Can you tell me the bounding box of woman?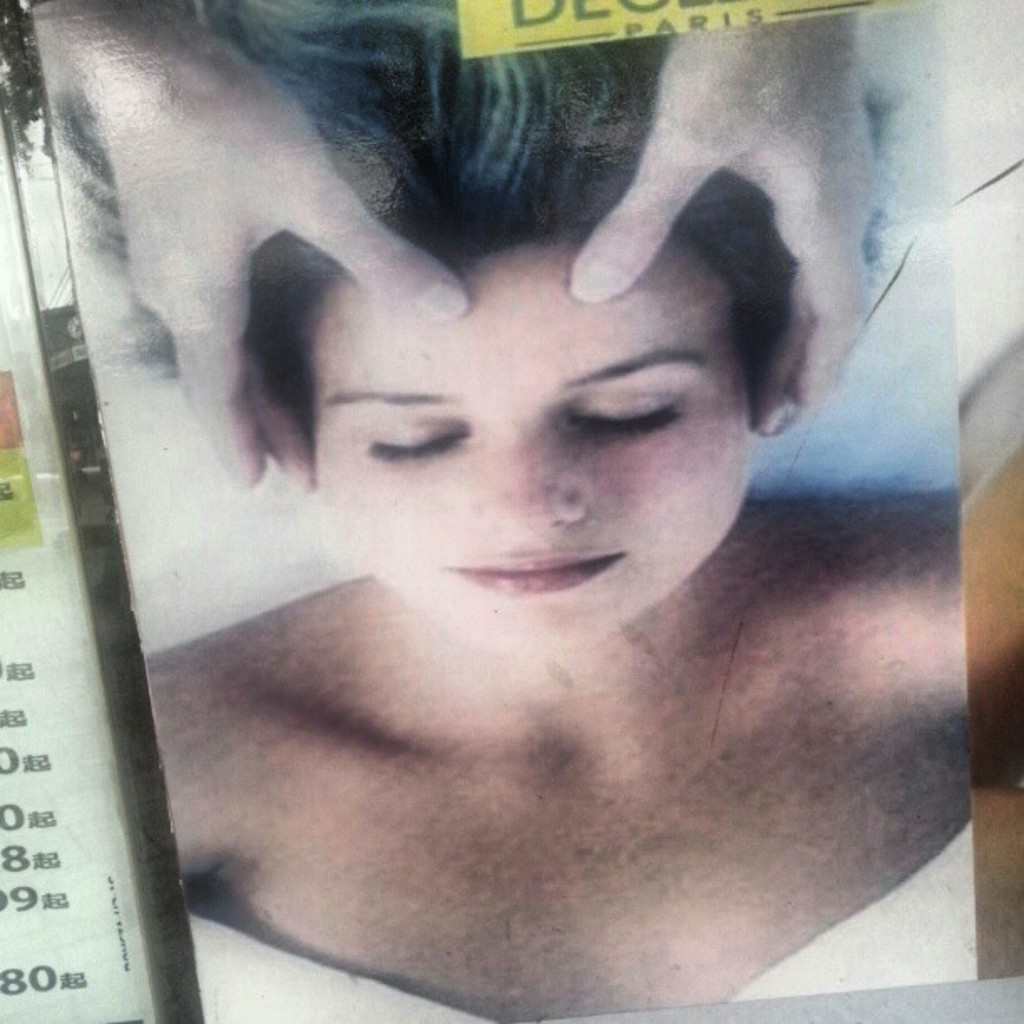
(x1=3, y1=12, x2=1012, y2=992).
